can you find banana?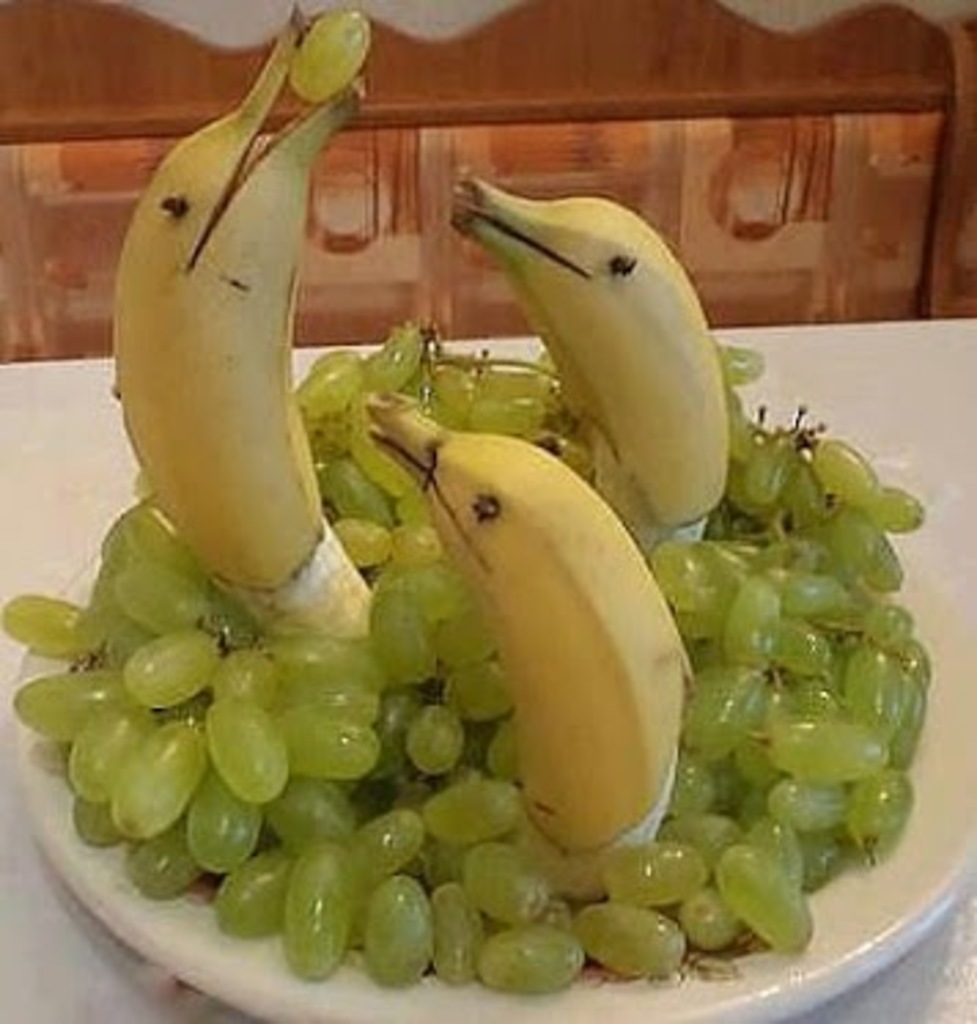
Yes, bounding box: x1=96, y1=69, x2=395, y2=653.
